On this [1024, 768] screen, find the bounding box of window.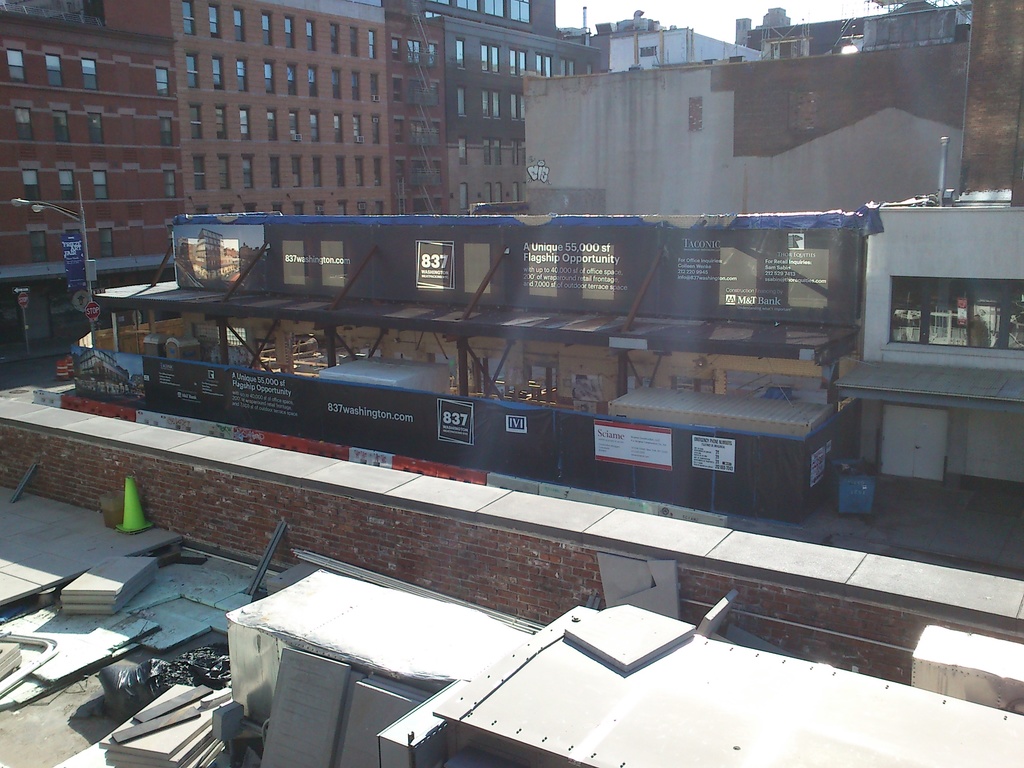
Bounding box: locate(95, 173, 115, 202).
